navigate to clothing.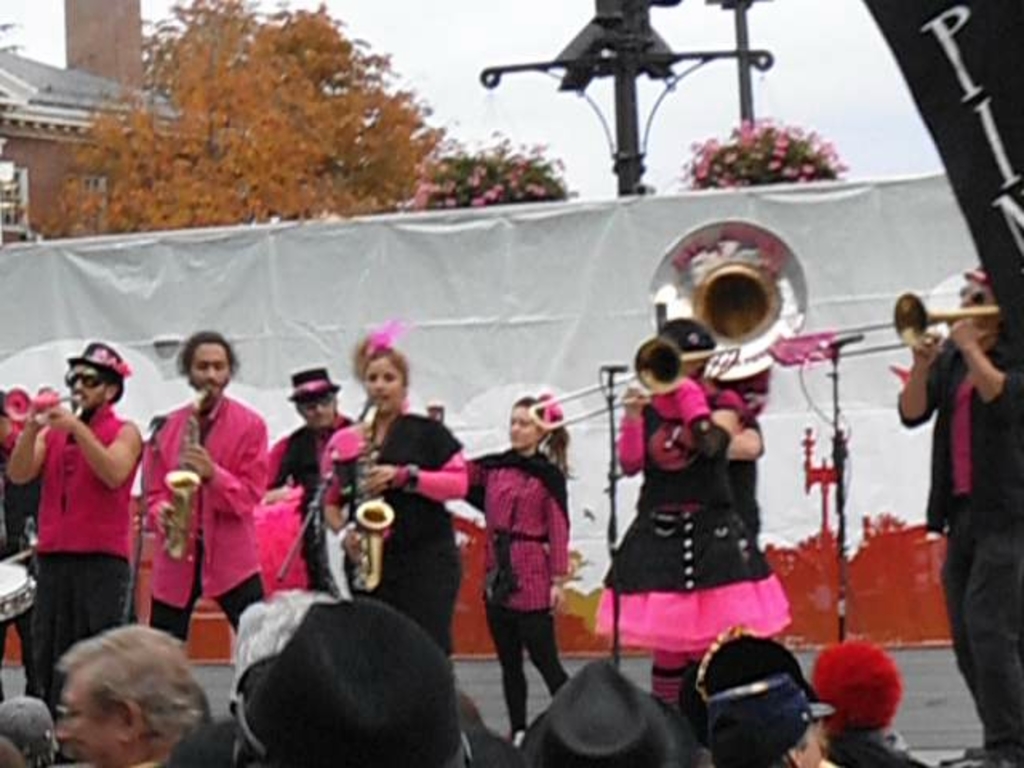
Navigation target: box(138, 386, 270, 674).
